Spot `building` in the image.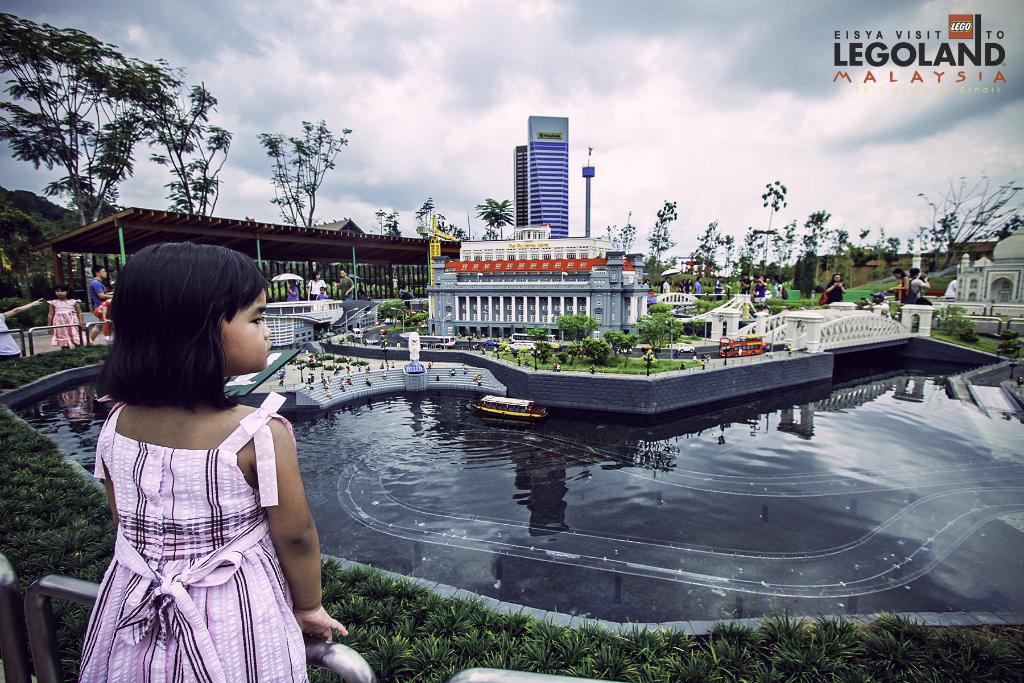
`building` found at <bbox>426, 105, 658, 345</bbox>.
